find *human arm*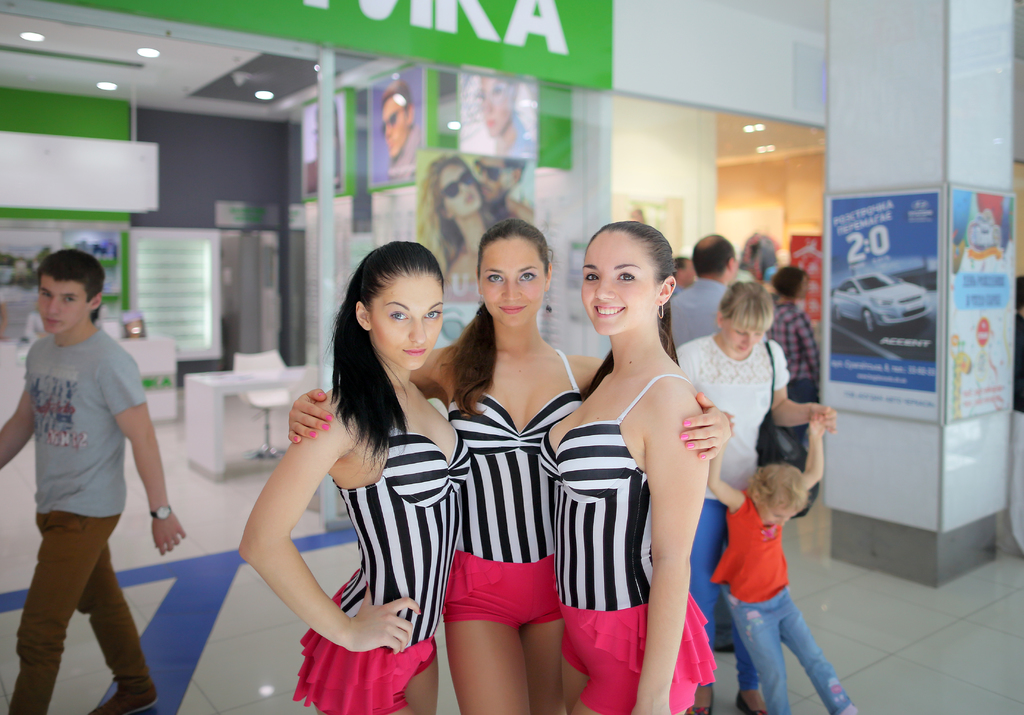
[x1=634, y1=385, x2=714, y2=714]
